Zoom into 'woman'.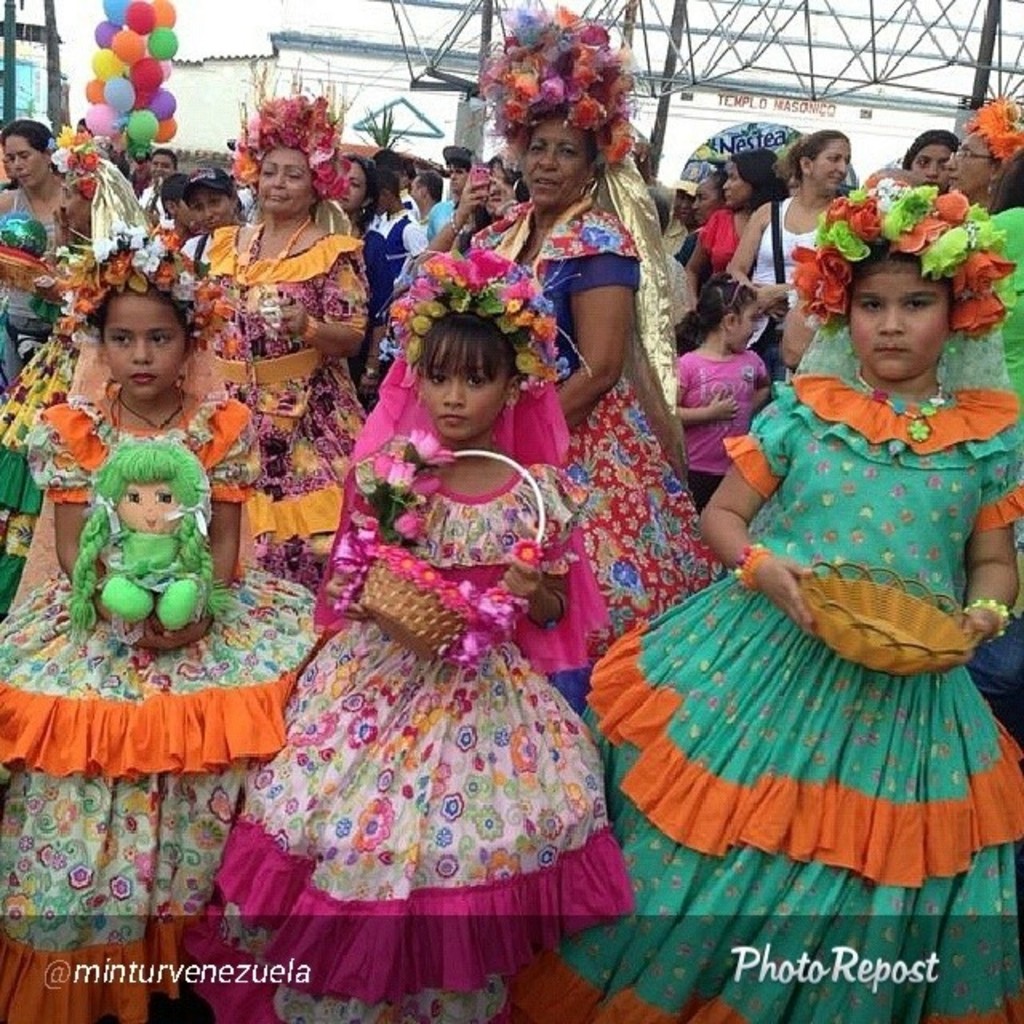
Zoom target: {"x1": 939, "y1": 93, "x2": 1022, "y2": 214}.
